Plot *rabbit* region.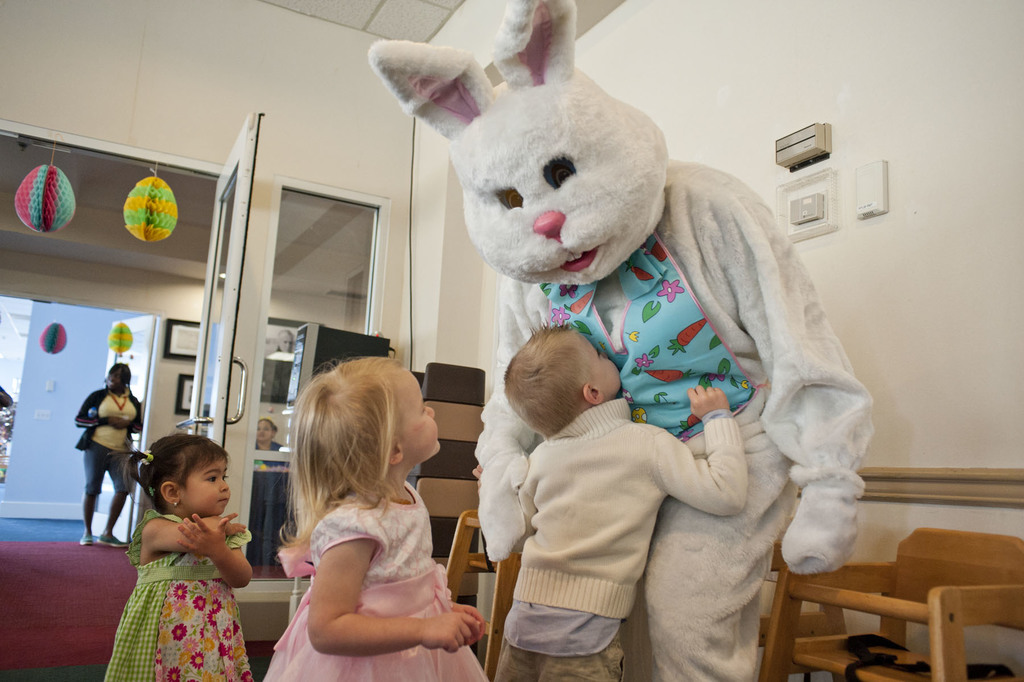
Plotted at locate(365, 0, 874, 681).
